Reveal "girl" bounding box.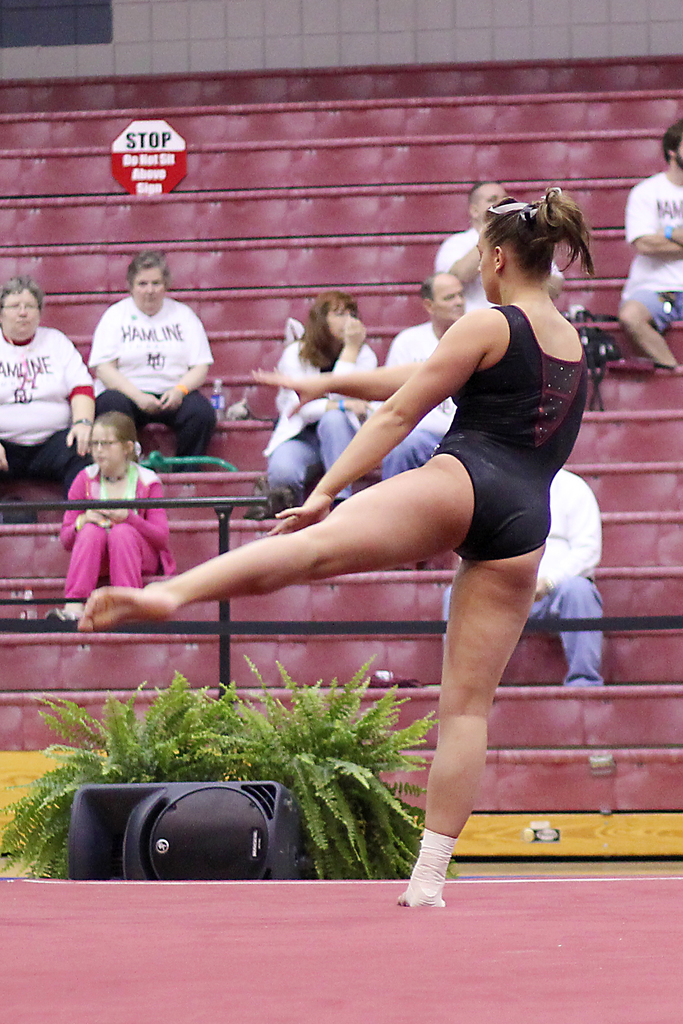
Revealed: box=[56, 409, 176, 623].
